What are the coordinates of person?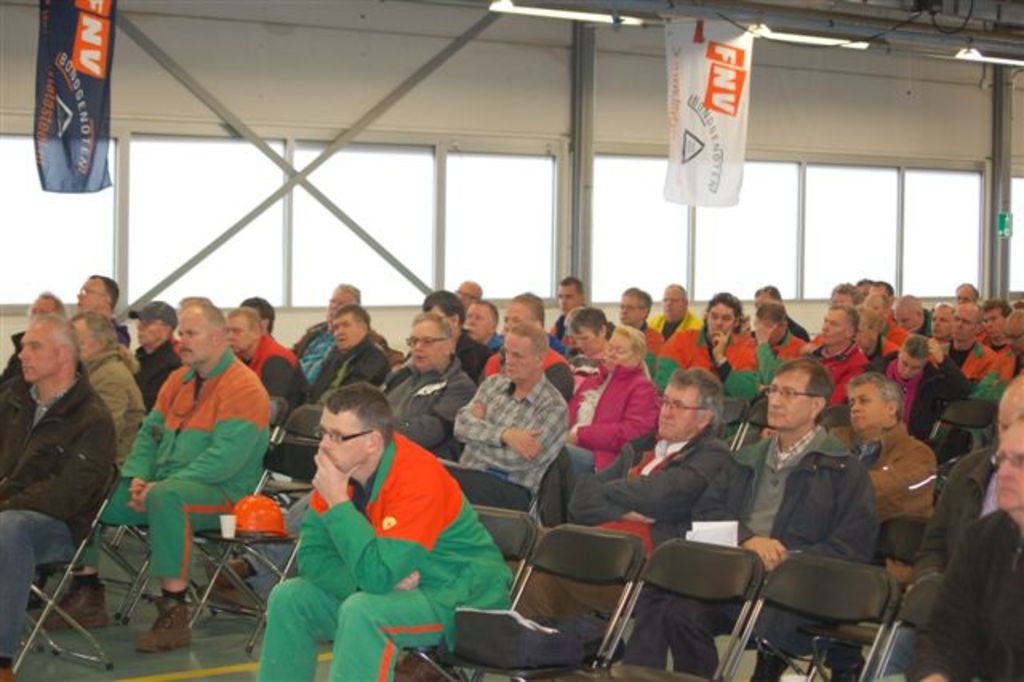
crop(227, 306, 296, 389).
